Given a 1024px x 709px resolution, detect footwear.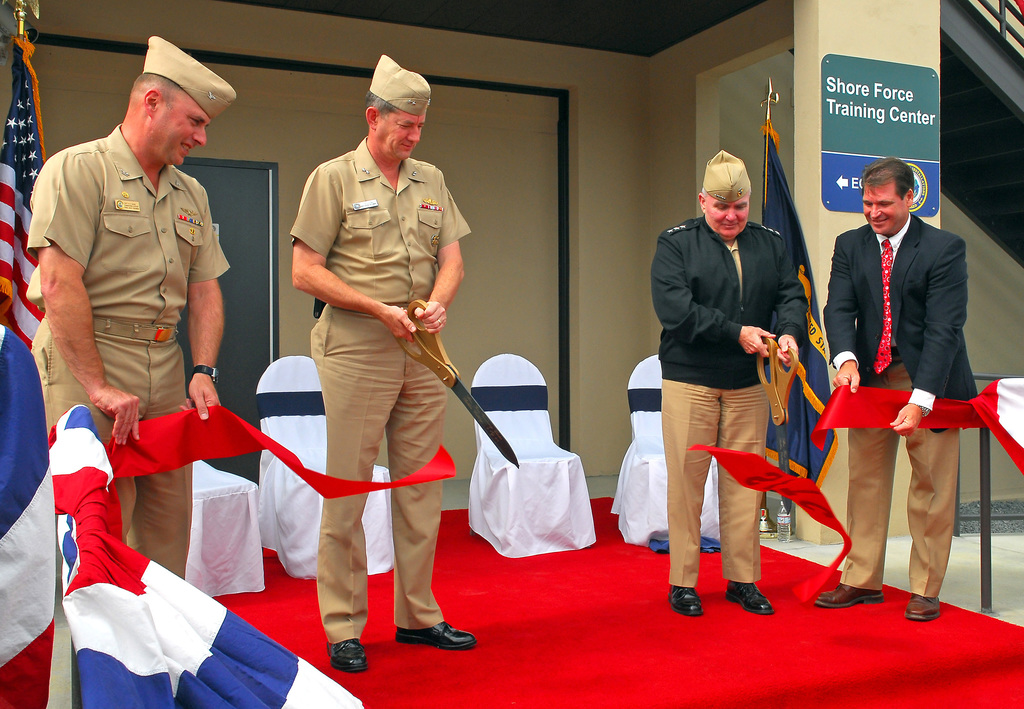
x1=668, y1=584, x2=705, y2=618.
